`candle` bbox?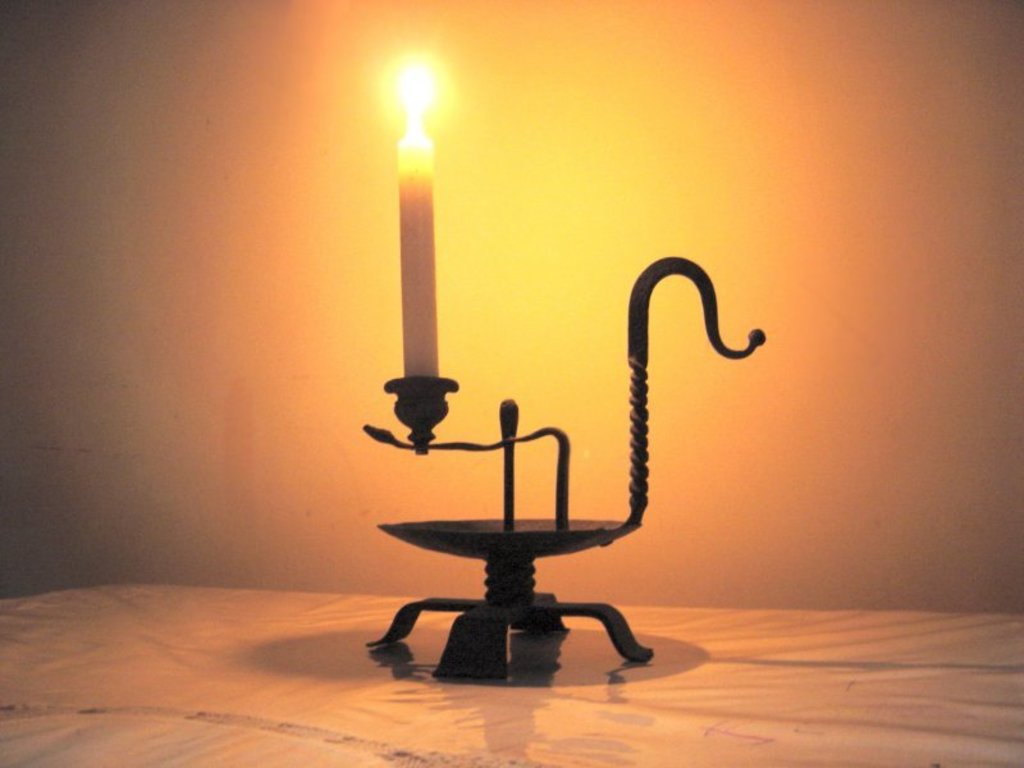
(394, 60, 445, 372)
